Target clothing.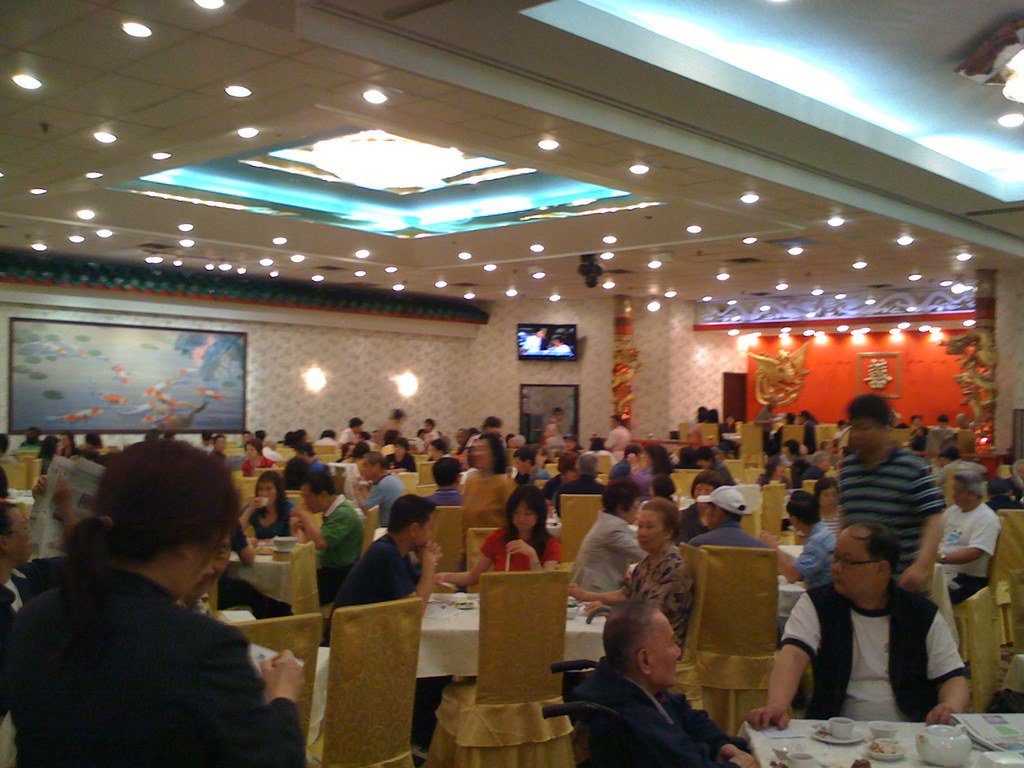
Target region: (783,450,817,486).
